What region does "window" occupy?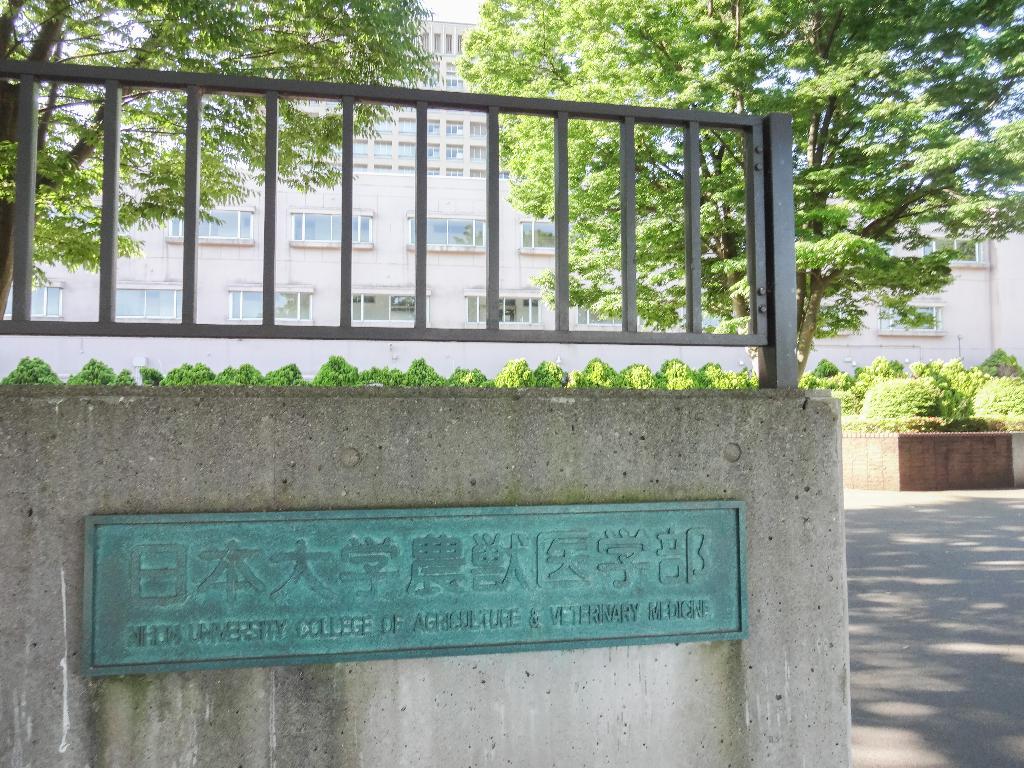
(left=521, top=218, right=554, bottom=252).
